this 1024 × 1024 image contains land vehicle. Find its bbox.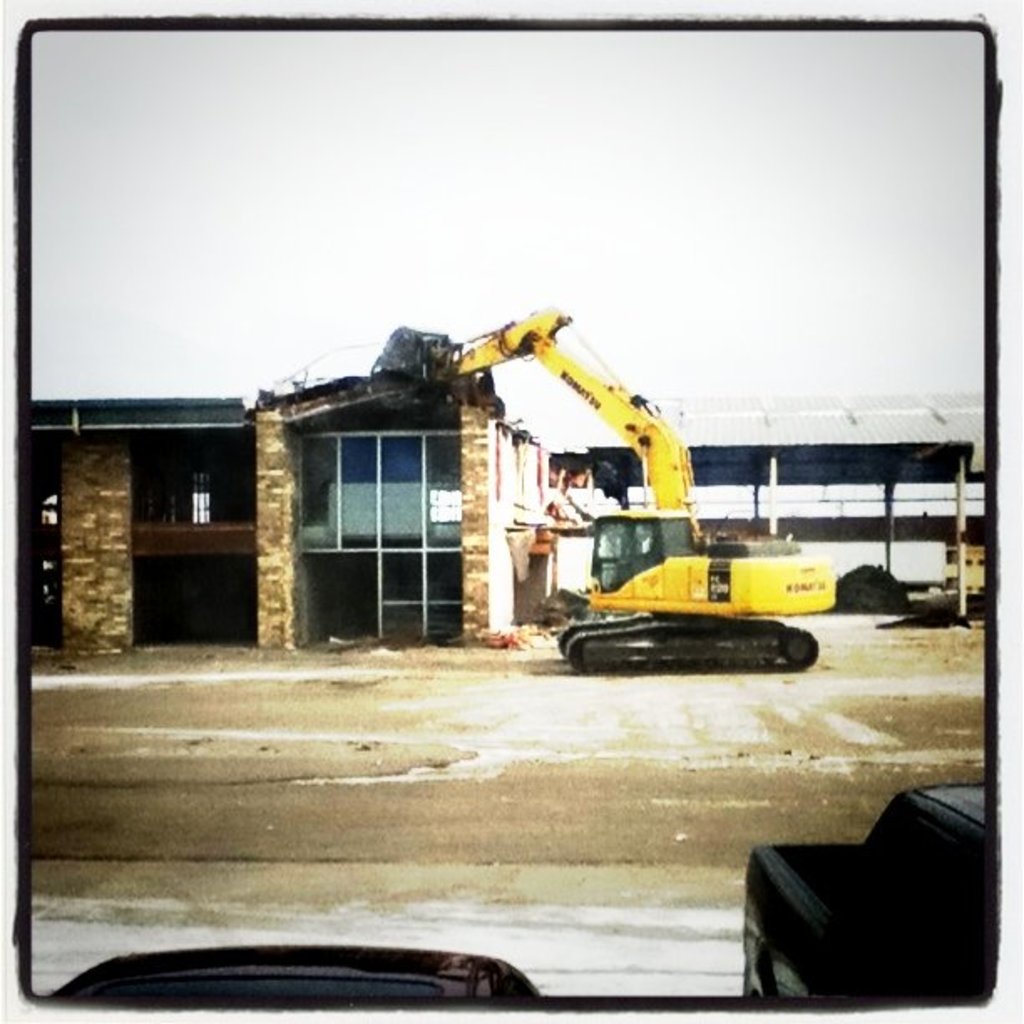
box(397, 340, 830, 689).
